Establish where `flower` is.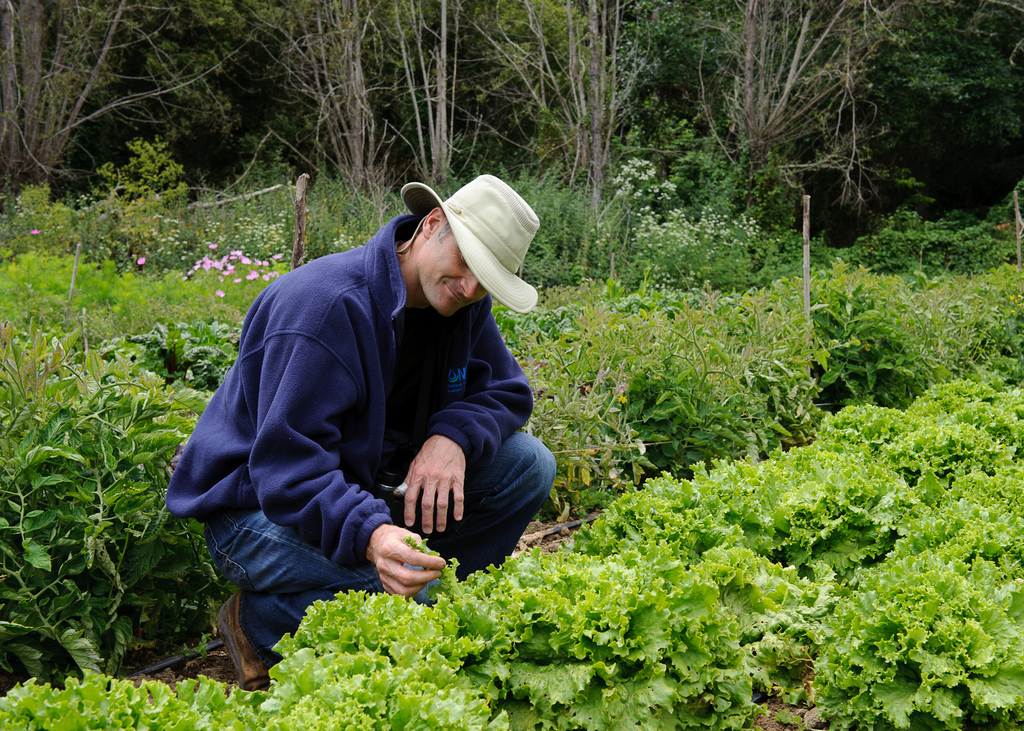
Established at box=[246, 271, 260, 280].
